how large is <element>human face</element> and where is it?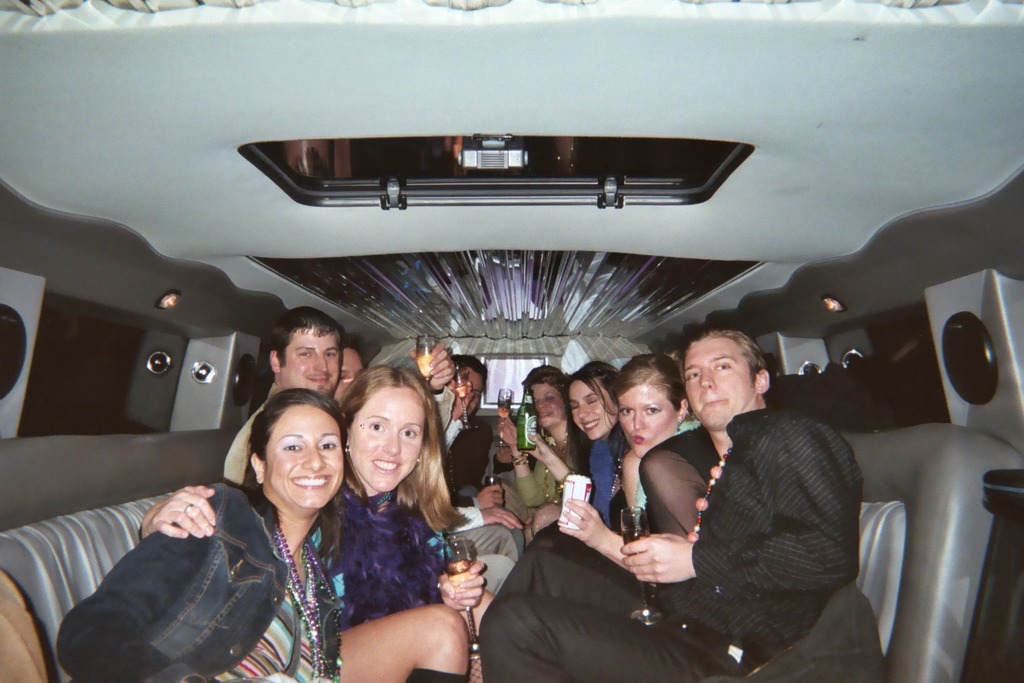
Bounding box: 267 408 343 509.
